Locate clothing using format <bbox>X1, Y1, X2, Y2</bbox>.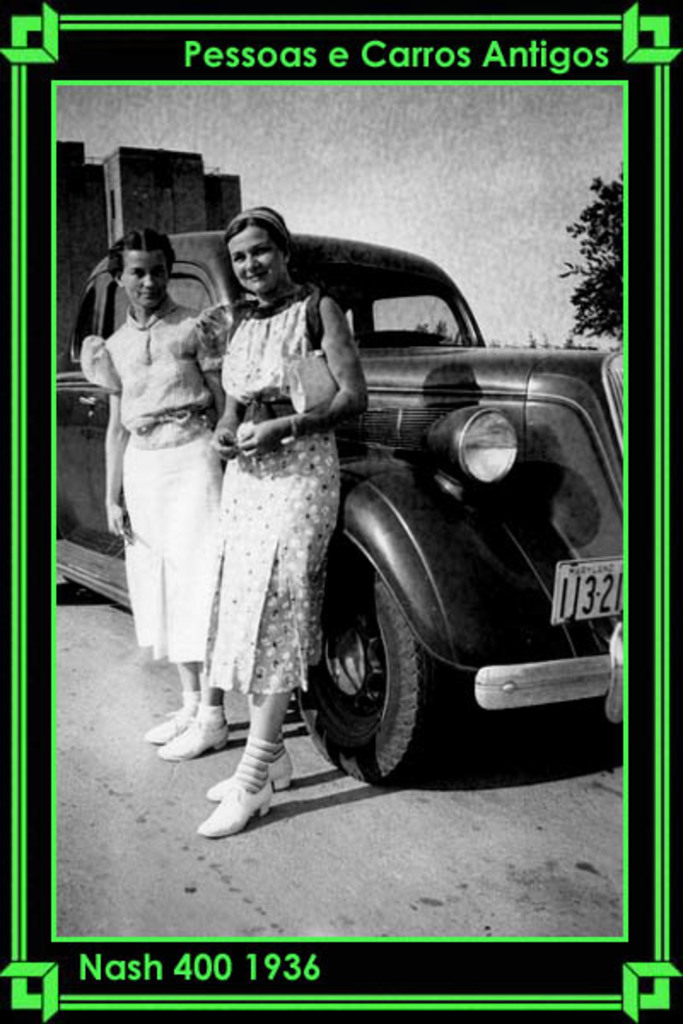
<bbox>63, 305, 212, 657</bbox>.
